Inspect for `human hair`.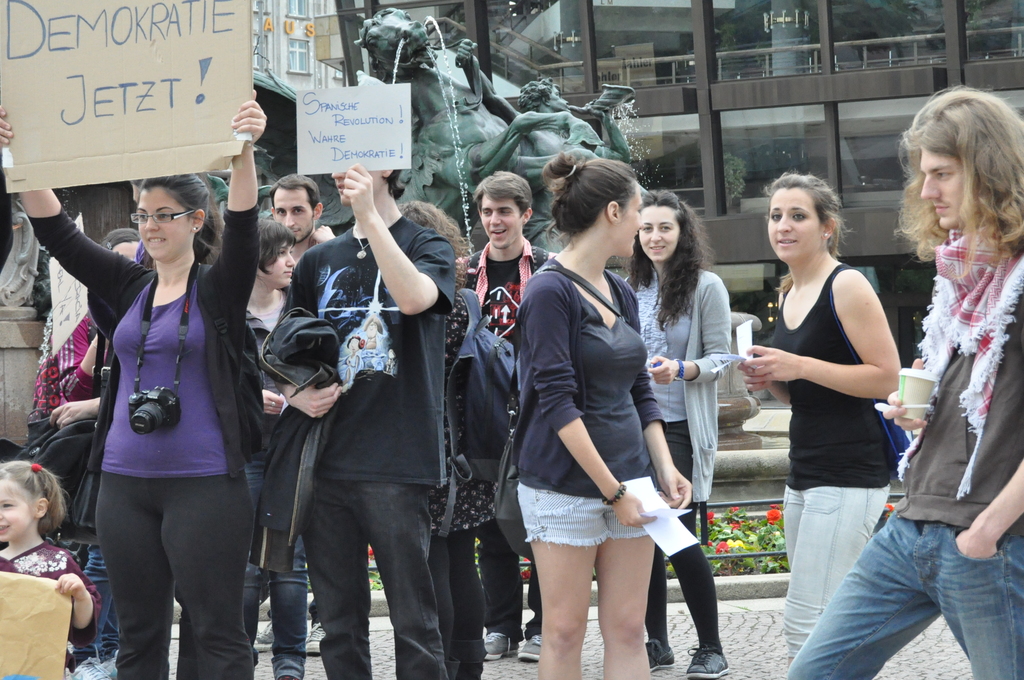
Inspection: [left=515, top=76, right=560, bottom=113].
